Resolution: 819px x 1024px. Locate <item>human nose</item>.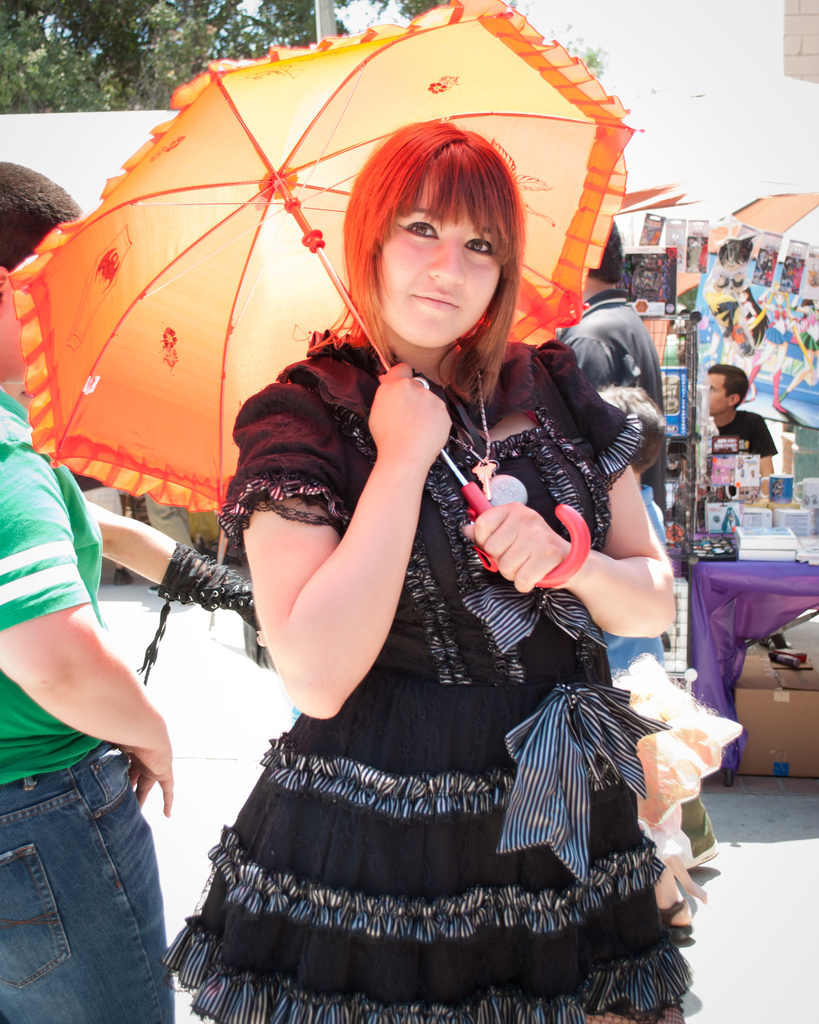
pyautogui.locateOnScreen(423, 242, 470, 284).
